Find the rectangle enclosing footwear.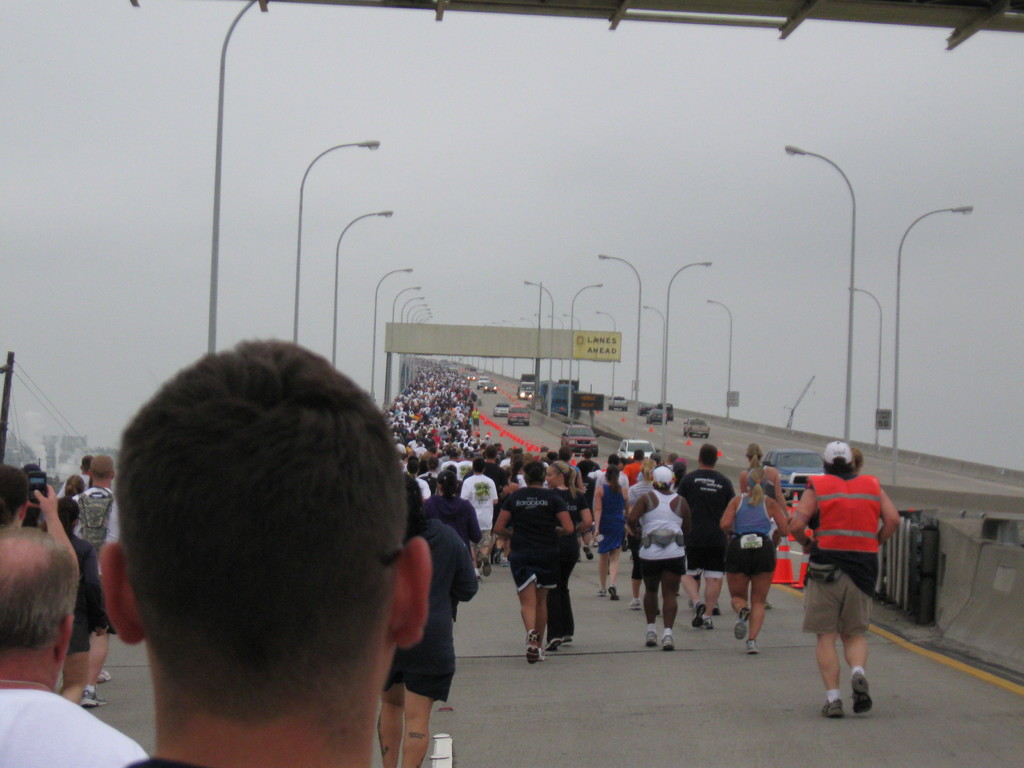
(694, 600, 705, 627).
